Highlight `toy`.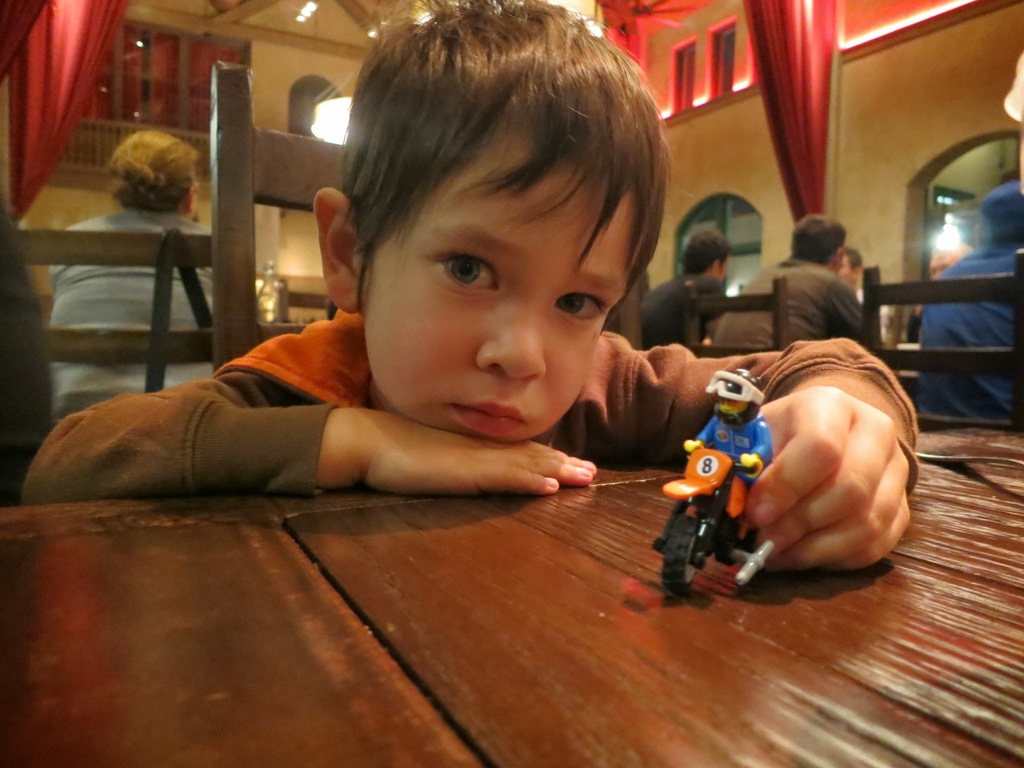
Highlighted region: <box>639,362,785,609</box>.
